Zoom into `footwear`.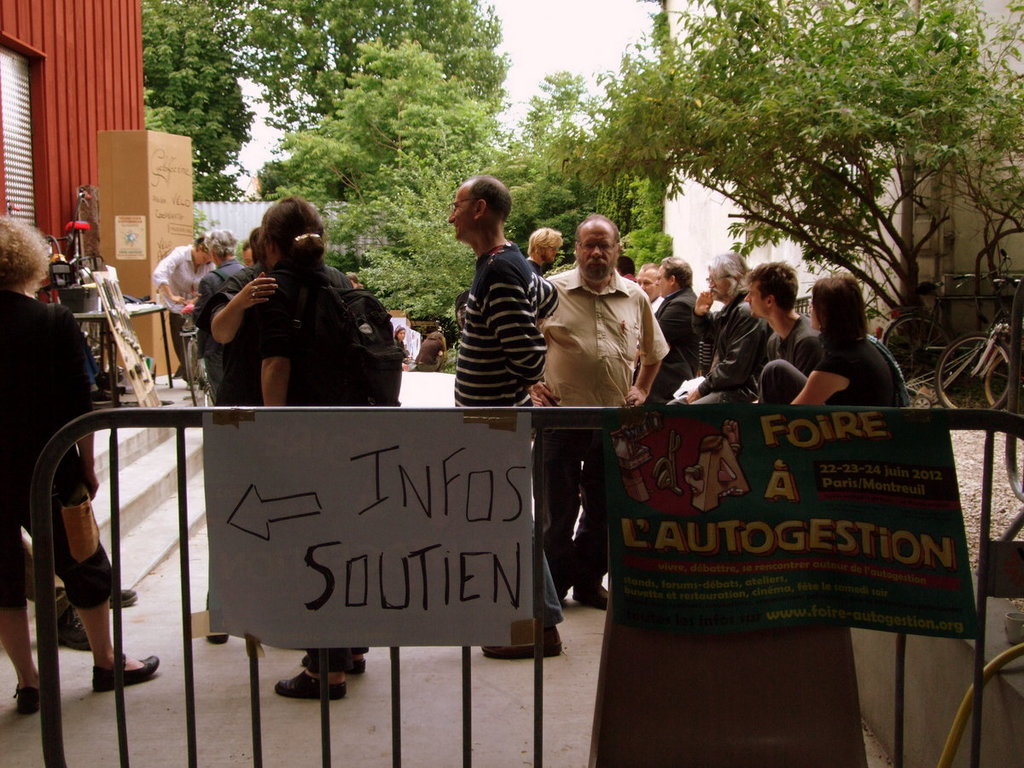
Zoom target: {"left": 572, "top": 582, "right": 605, "bottom": 608}.
